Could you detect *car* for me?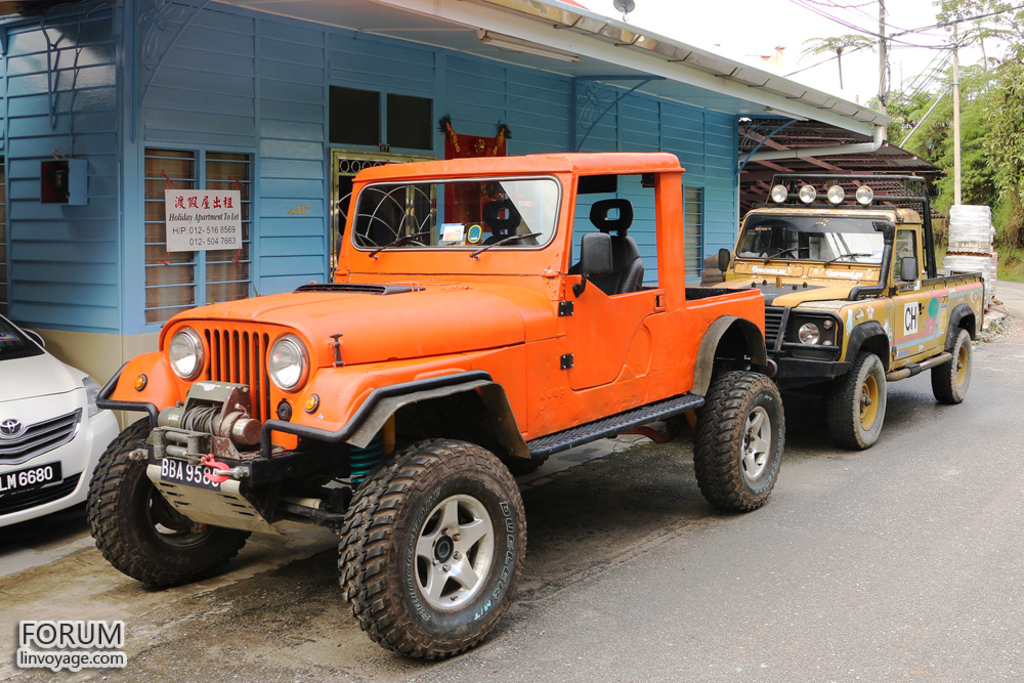
Detection result: BBox(0, 303, 122, 542).
